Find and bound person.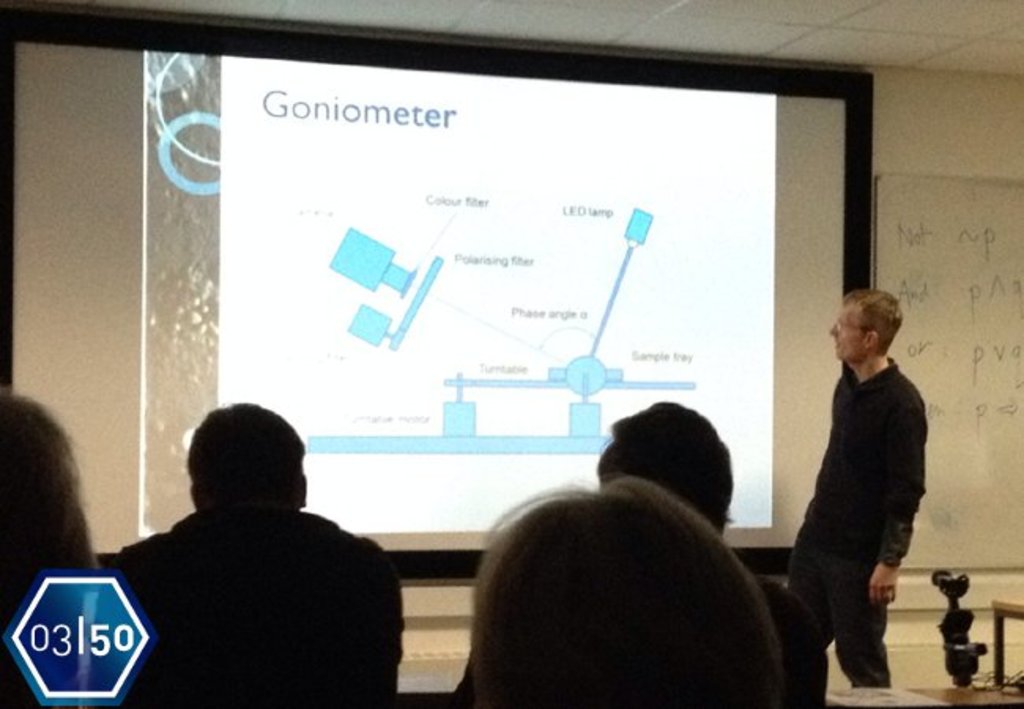
Bound: {"left": 595, "top": 402, "right": 829, "bottom": 701}.
